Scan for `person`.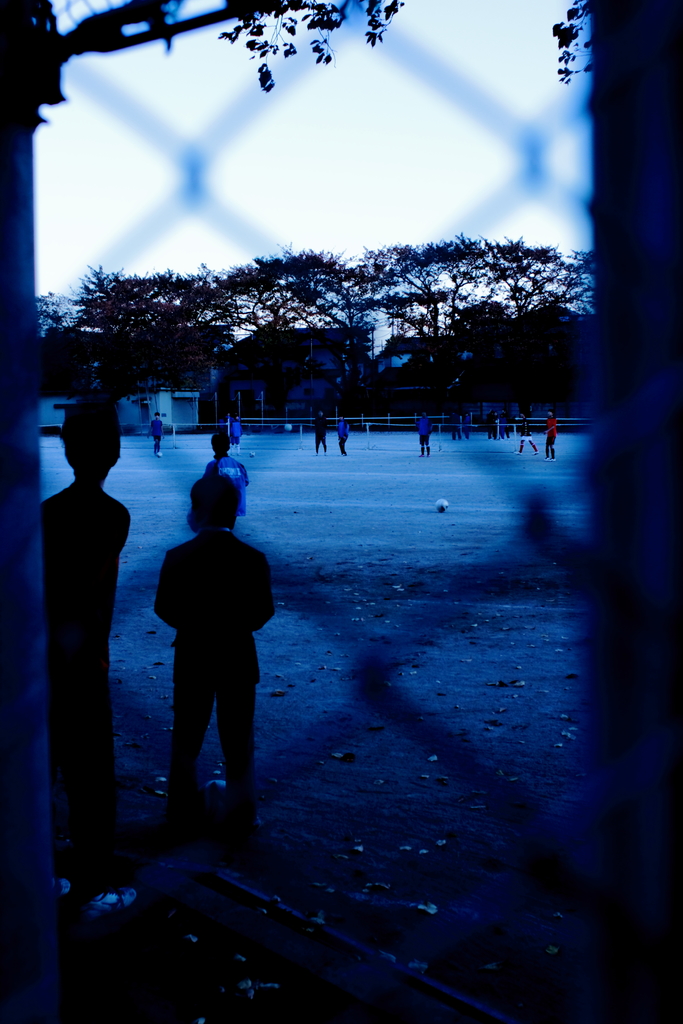
Scan result: 44/395/138/922.
